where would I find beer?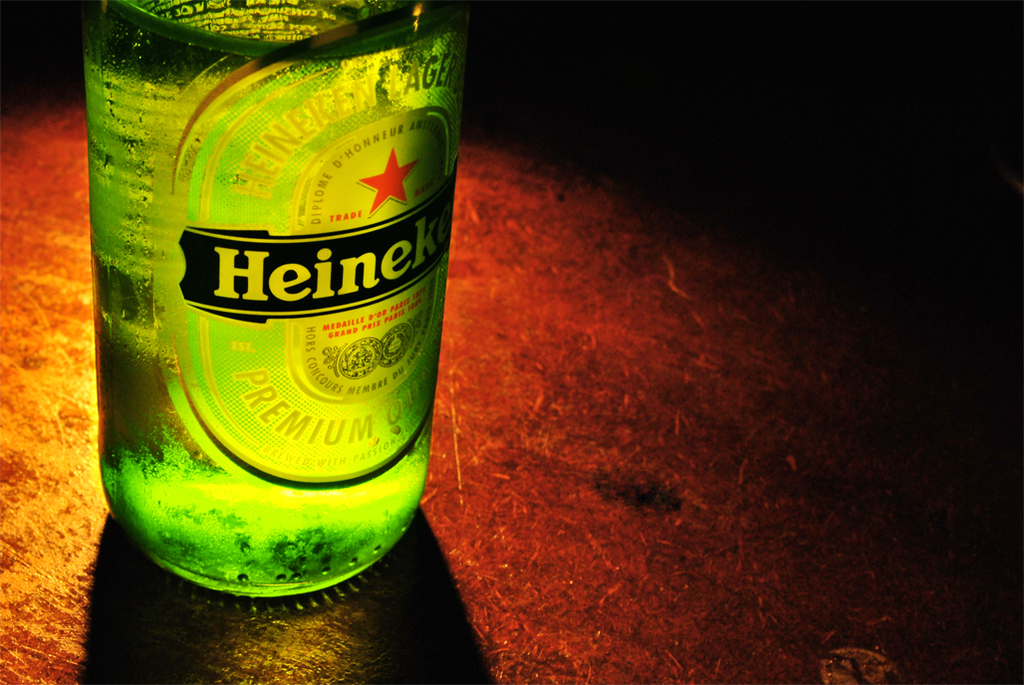
At left=100, top=0, right=427, bottom=602.
